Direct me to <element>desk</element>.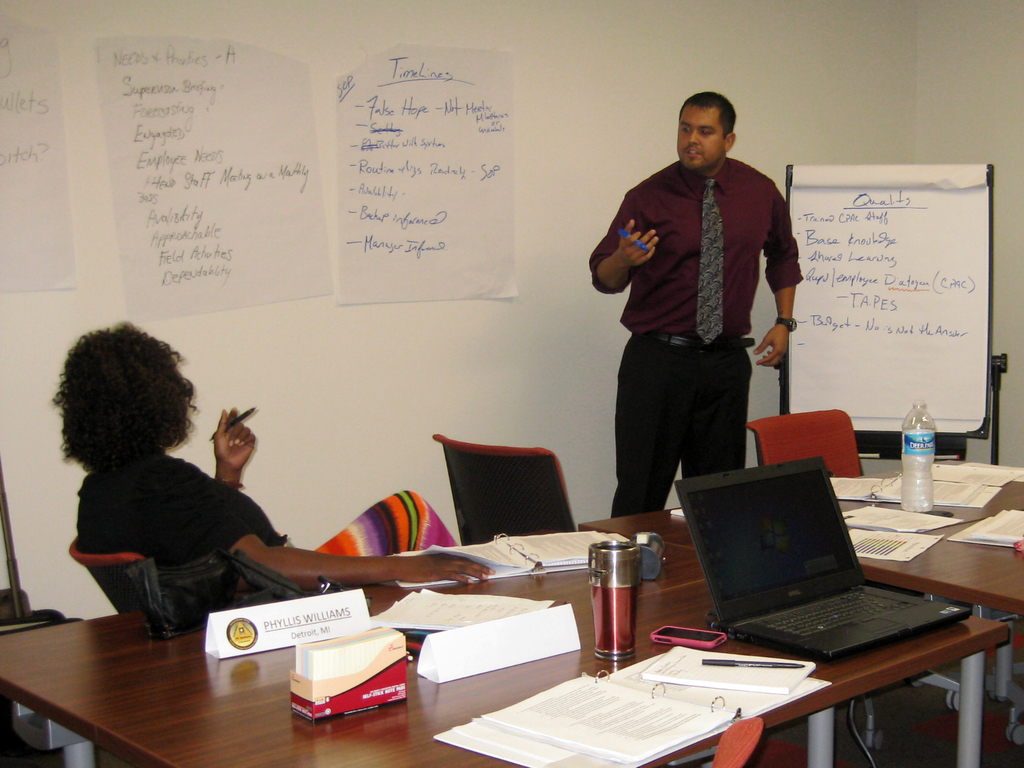
Direction: 0/531/1011/767.
